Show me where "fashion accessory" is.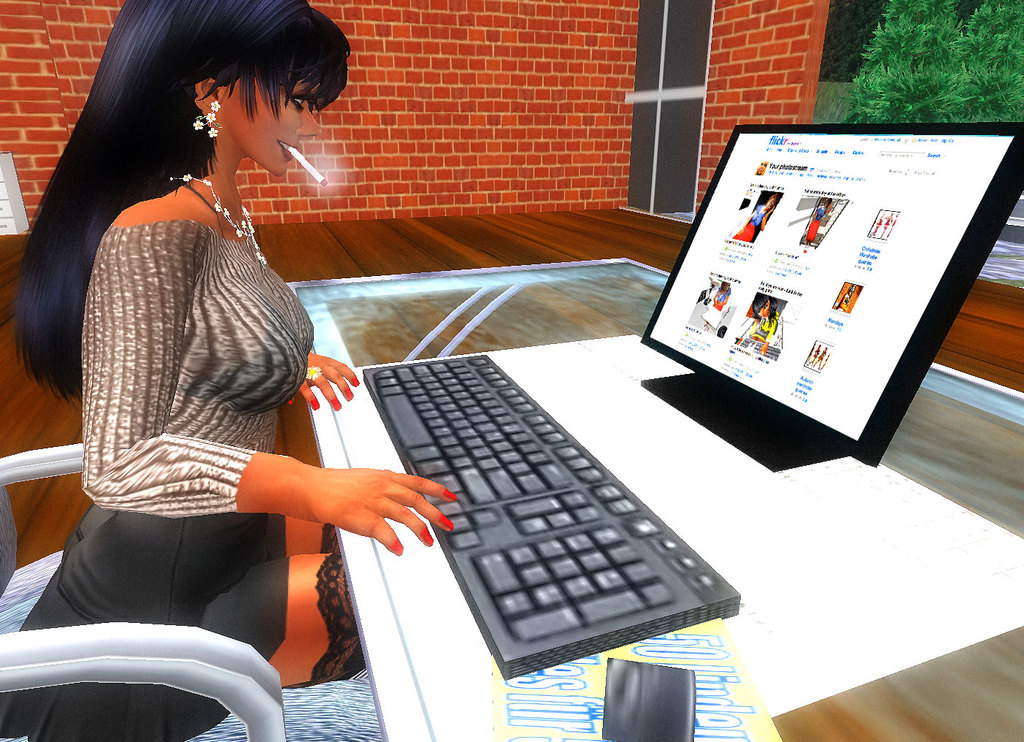
"fashion accessory" is at bbox=[393, 544, 401, 555].
